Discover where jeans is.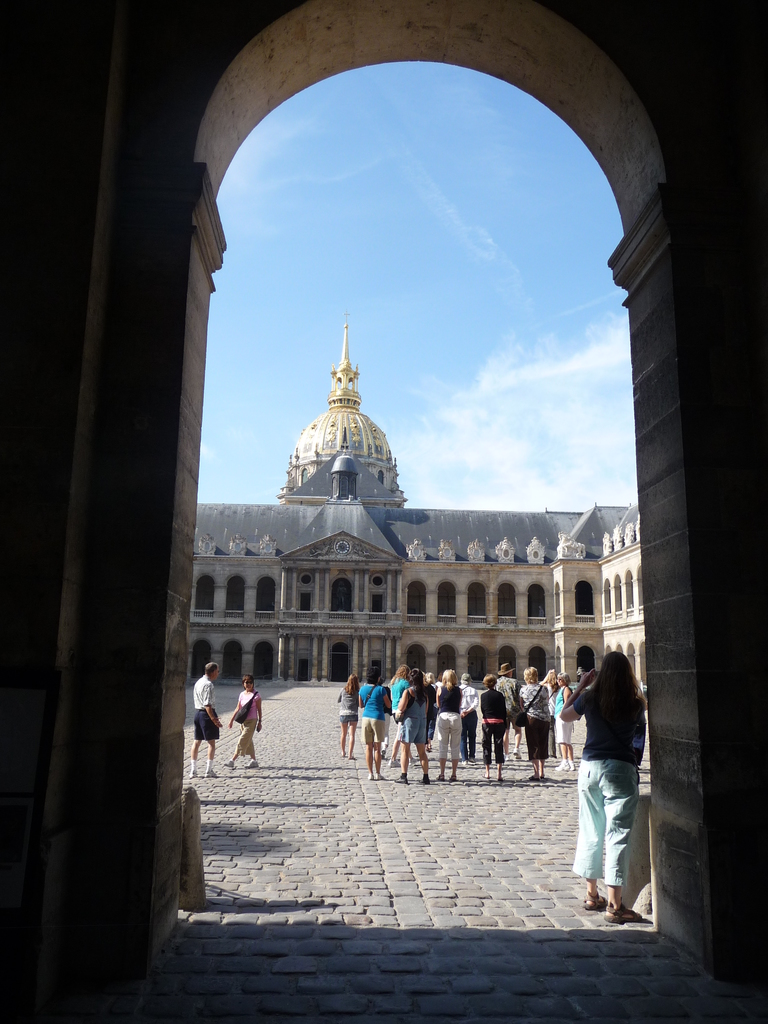
Discovered at crop(194, 708, 220, 740).
